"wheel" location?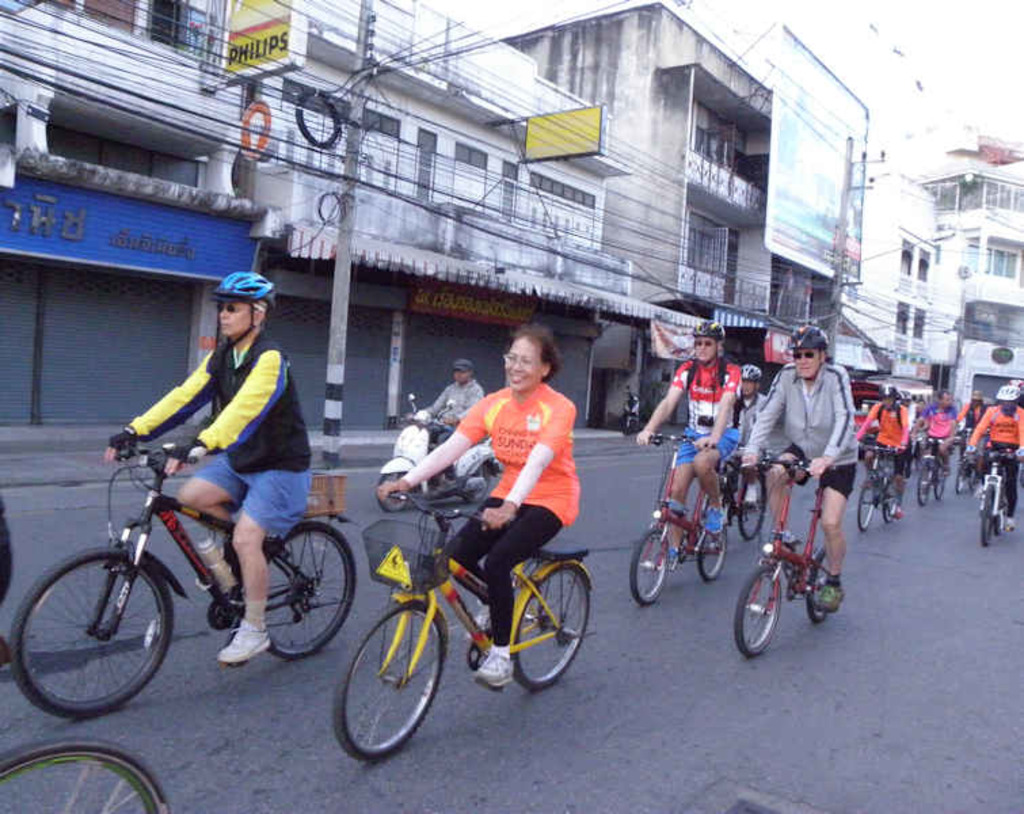
crop(732, 471, 768, 539)
